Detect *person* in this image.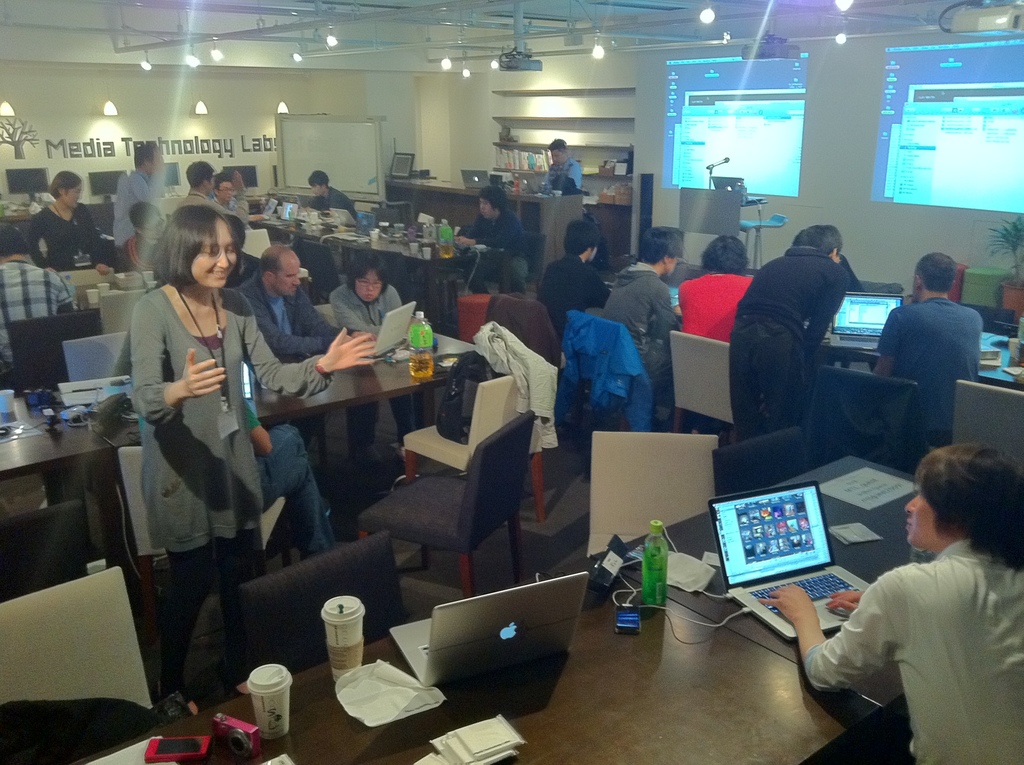
Detection: bbox(525, 129, 599, 209).
